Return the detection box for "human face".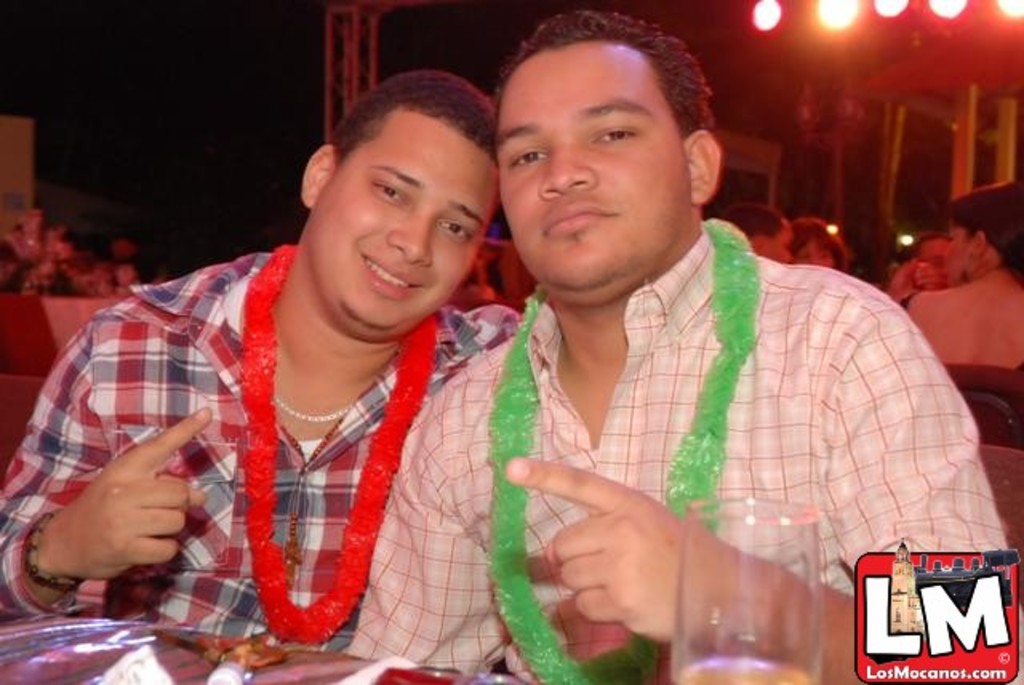
923,240,952,282.
